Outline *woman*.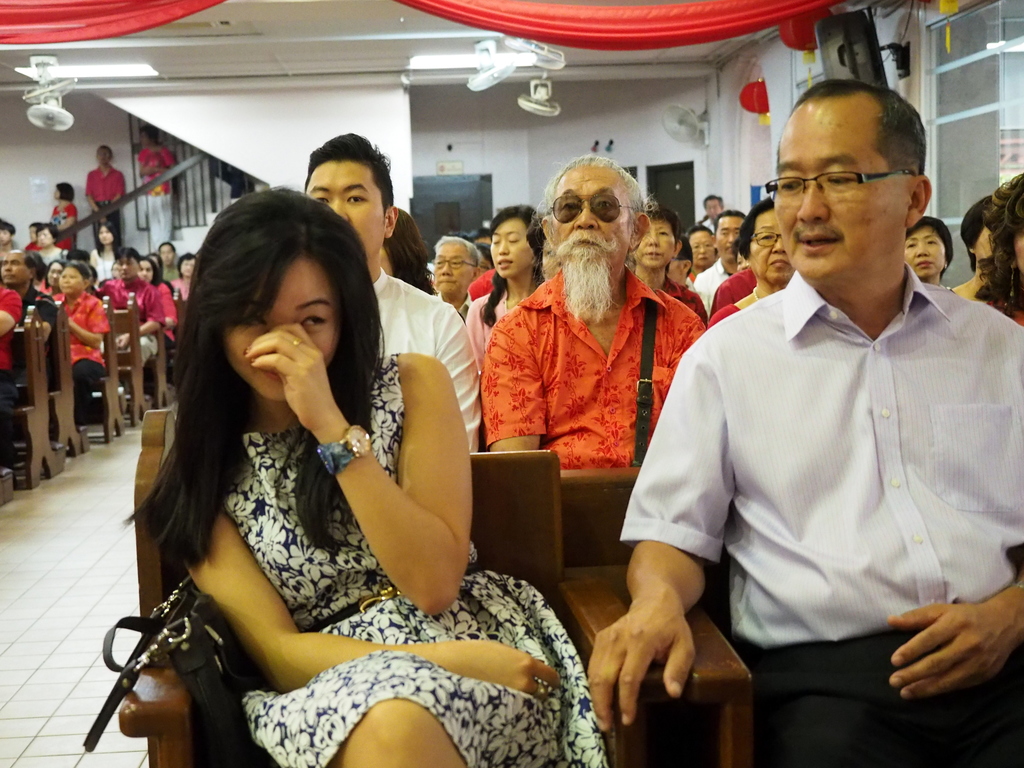
Outline: (x1=51, y1=259, x2=111, y2=426).
